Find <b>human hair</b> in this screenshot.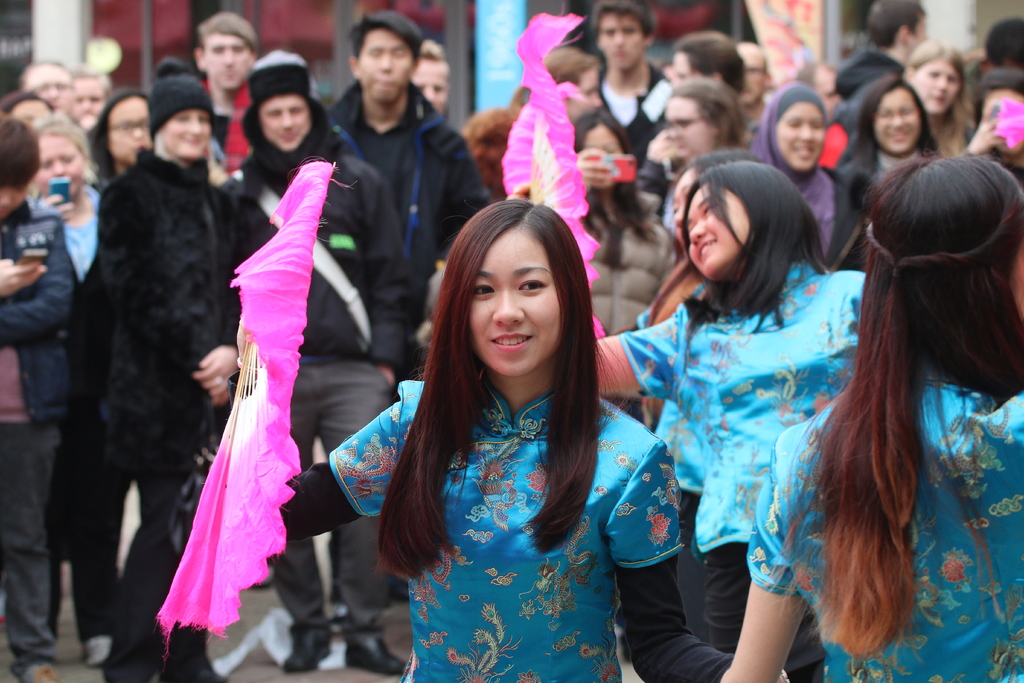
The bounding box for <b>human hair</b> is (905, 38, 975, 157).
